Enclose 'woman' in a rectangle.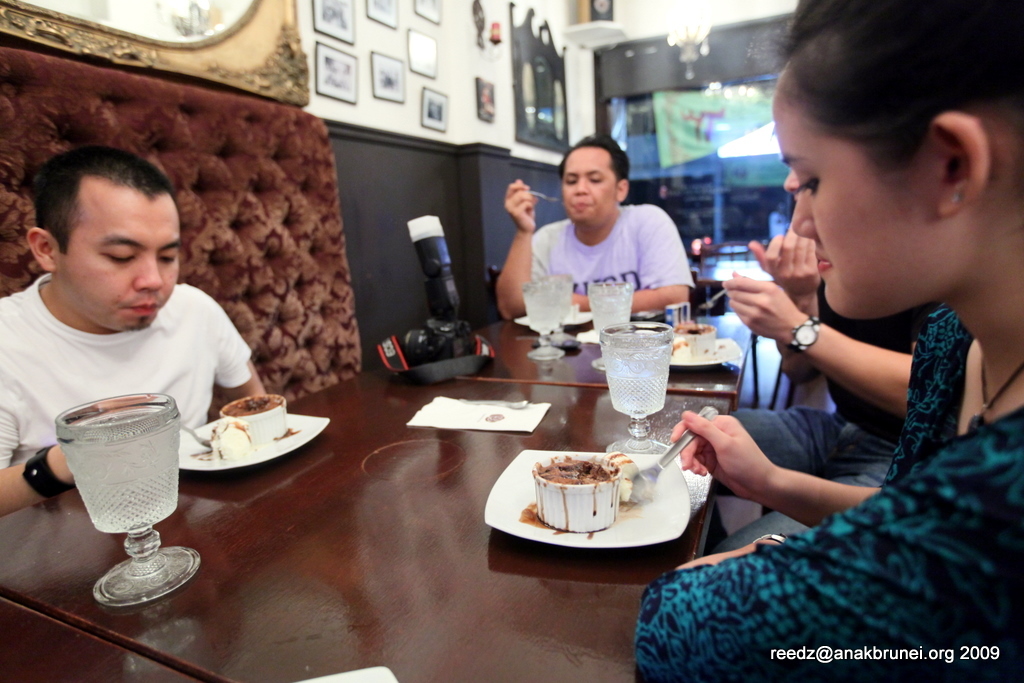
l=636, t=0, r=1023, b=682.
